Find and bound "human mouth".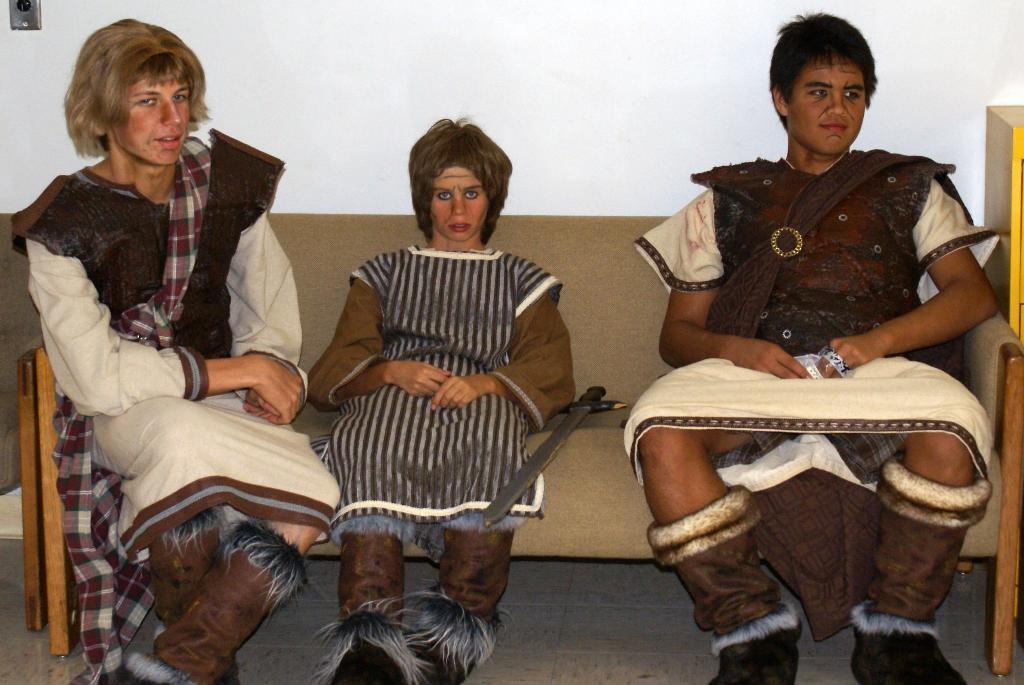
Bound: (449,223,469,231).
